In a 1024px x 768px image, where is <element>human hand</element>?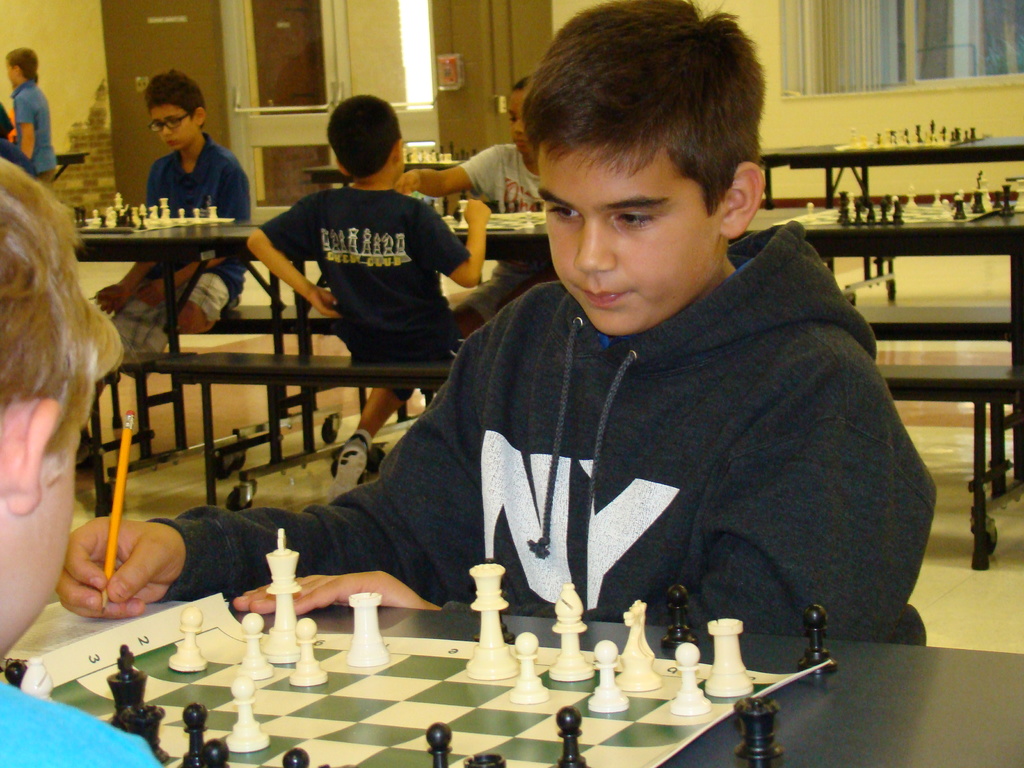
box=[306, 284, 340, 319].
